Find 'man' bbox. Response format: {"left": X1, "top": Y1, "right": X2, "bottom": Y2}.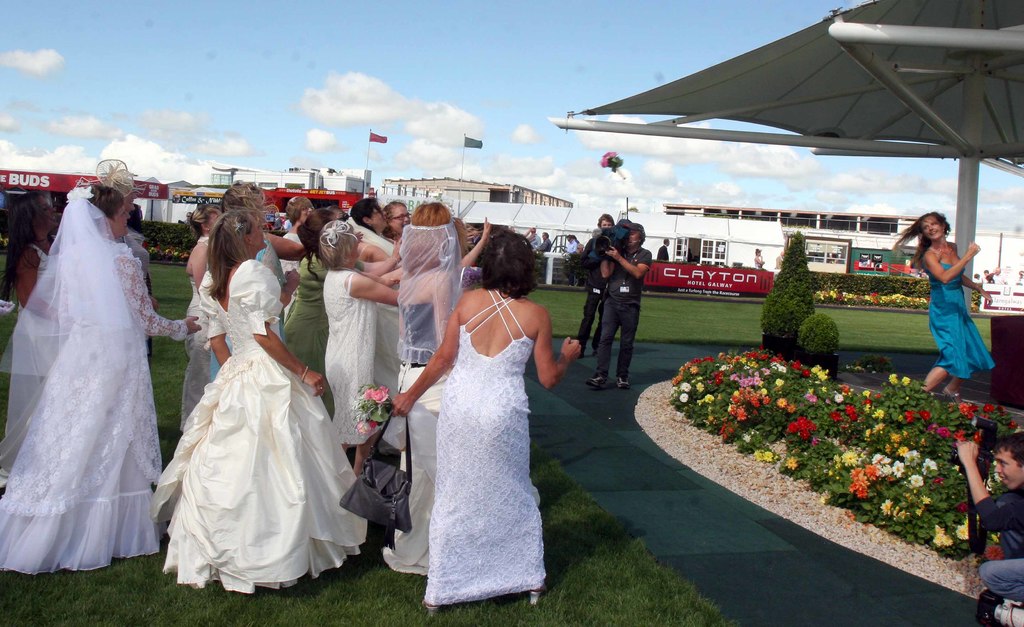
{"left": 540, "top": 231, "right": 549, "bottom": 250}.
